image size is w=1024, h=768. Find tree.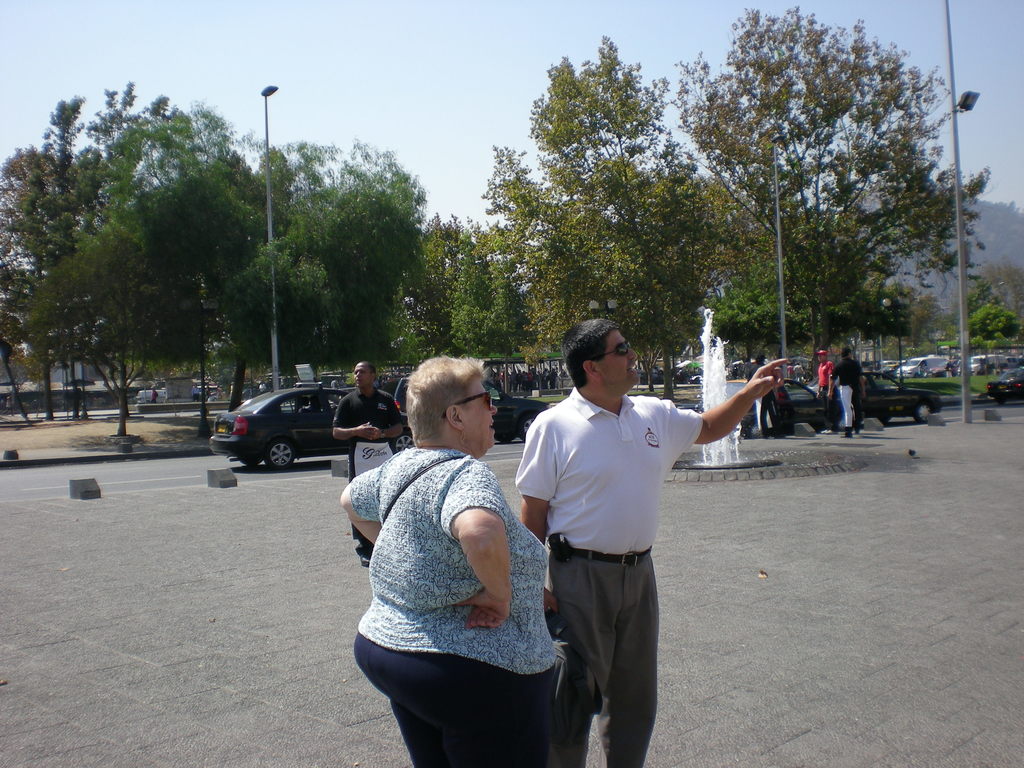
970,303,1023,337.
